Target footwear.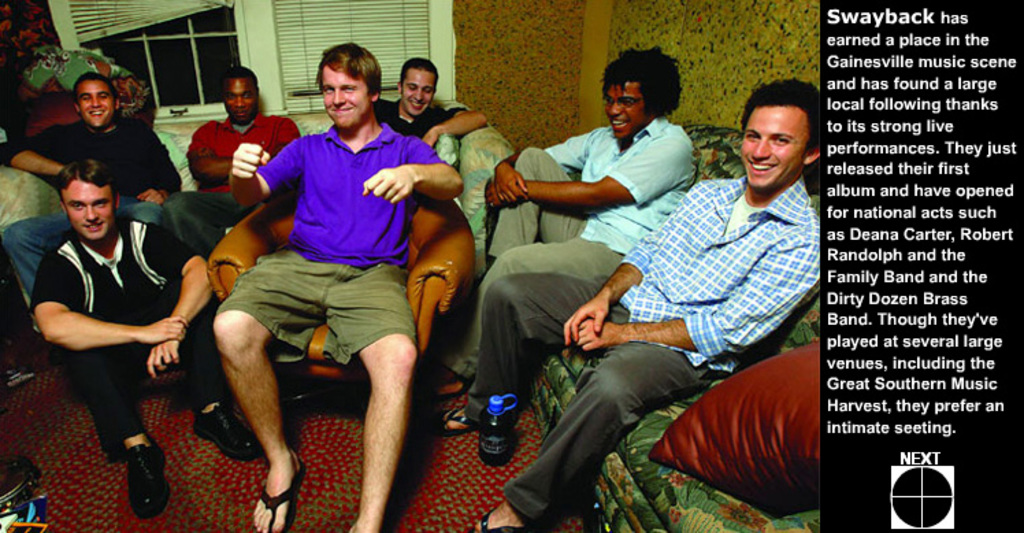
Target region: [126,427,166,508].
